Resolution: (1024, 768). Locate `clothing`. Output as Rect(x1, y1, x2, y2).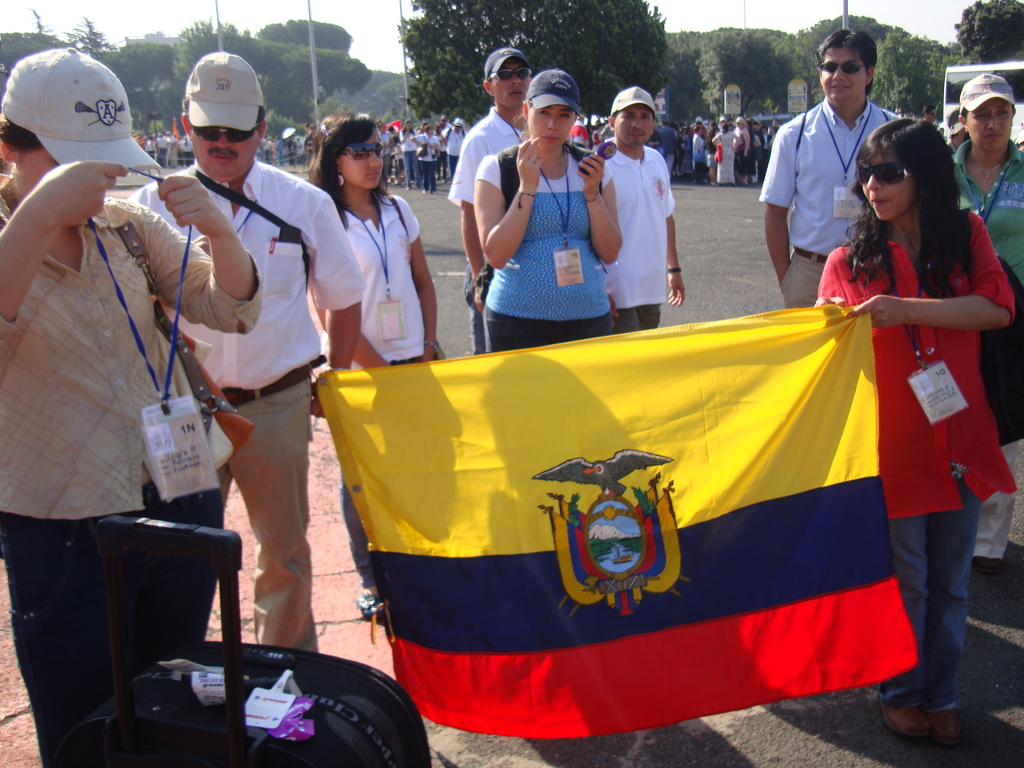
Rect(954, 142, 1023, 559).
